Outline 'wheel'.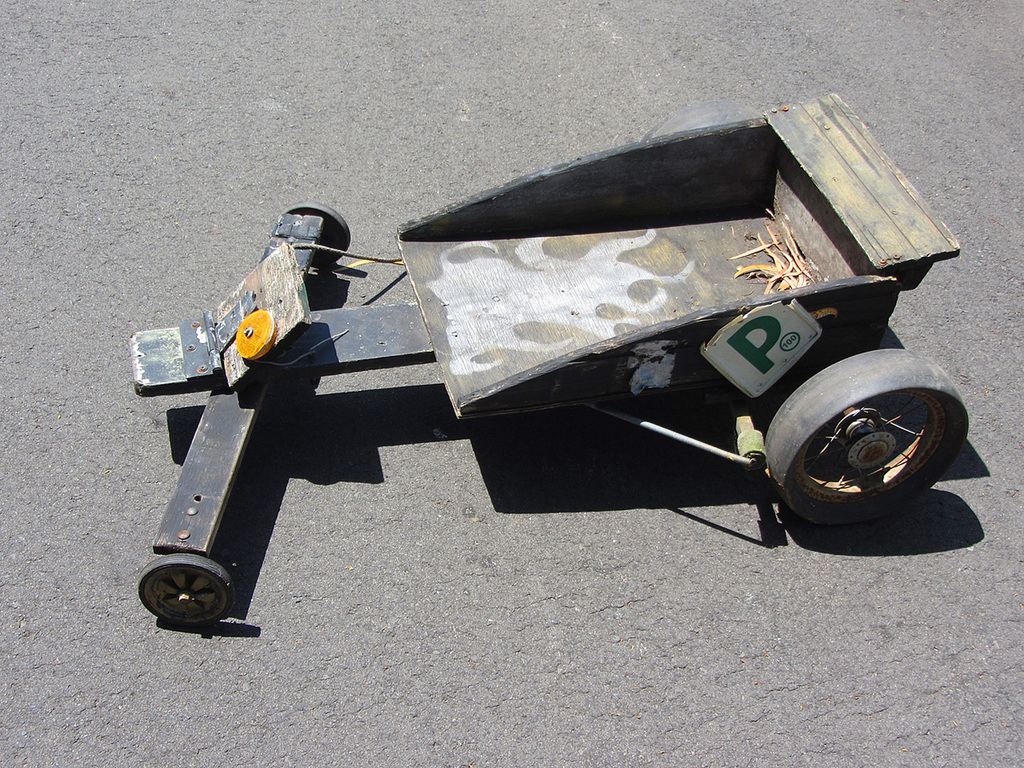
Outline: (x1=760, y1=346, x2=967, y2=521).
